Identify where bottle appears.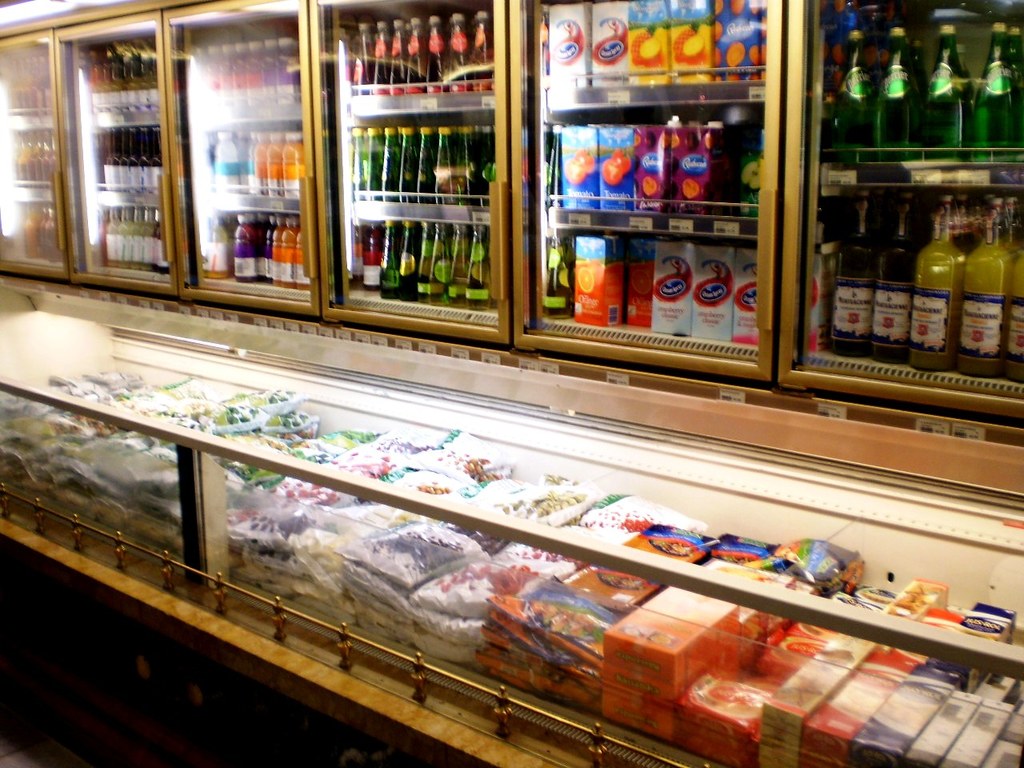
Appears at {"left": 461, "top": 124, "right": 482, "bottom": 206}.
